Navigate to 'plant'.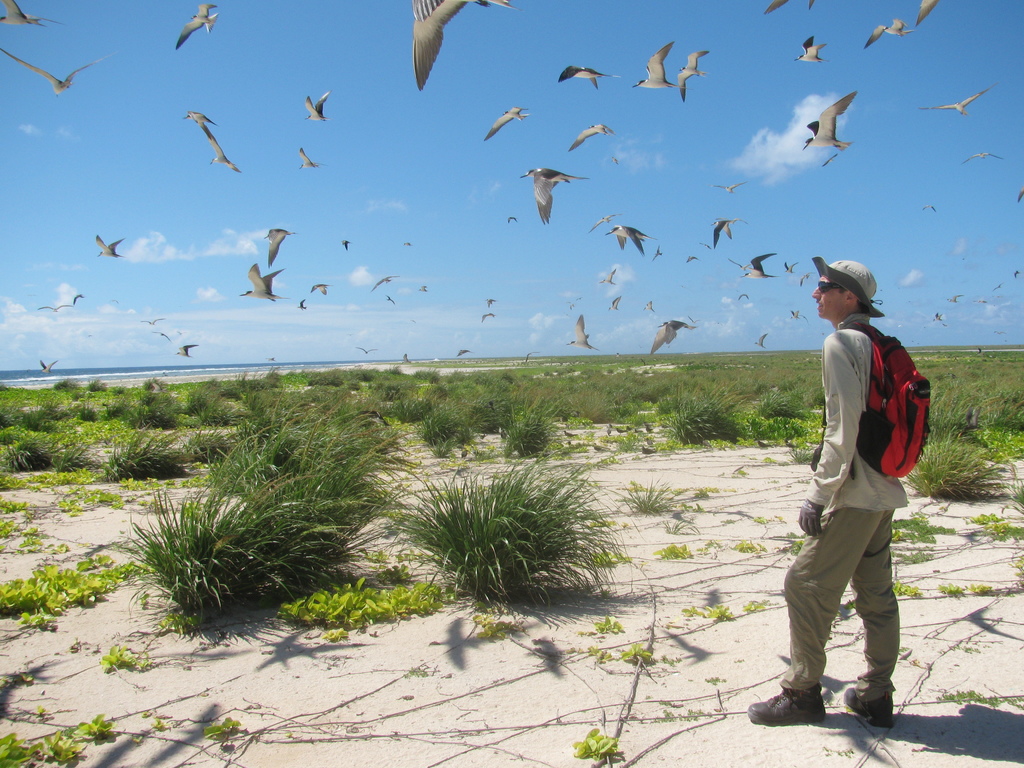
Navigation target: <region>947, 690, 1012, 705</region>.
